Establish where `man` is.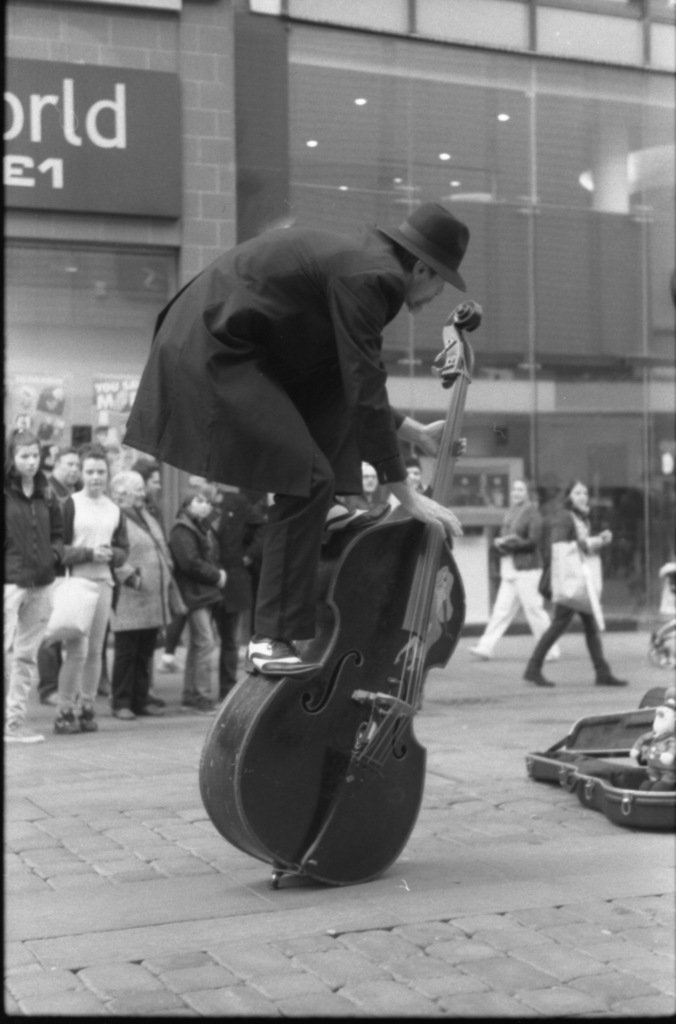
Established at x1=404 y1=455 x2=431 y2=493.
